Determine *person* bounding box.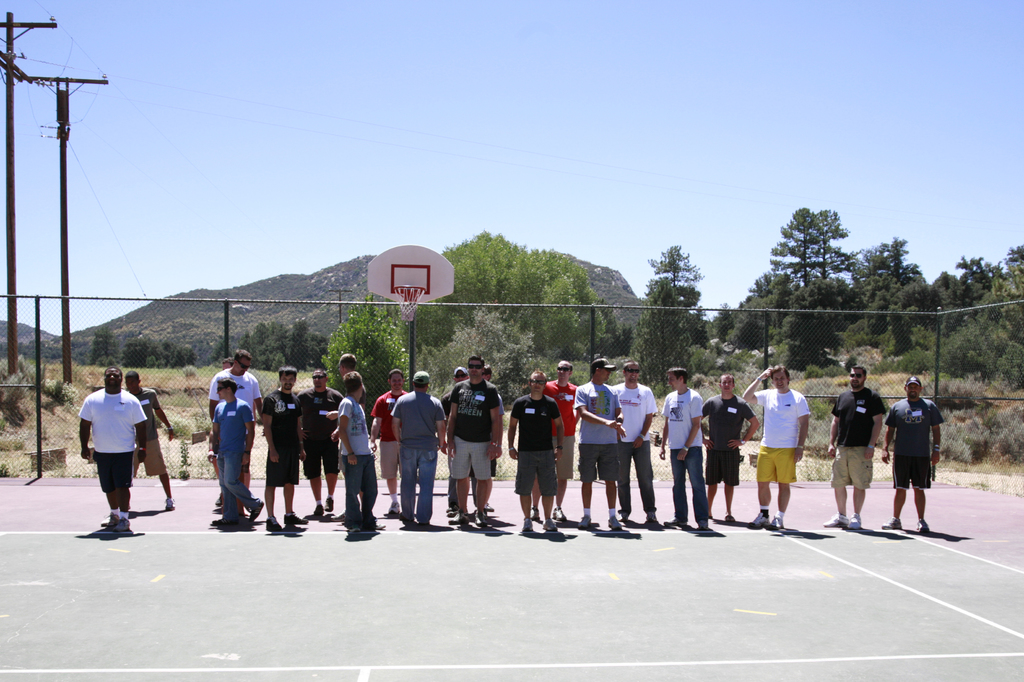
Determined: <bbox>528, 360, 580, 526</bbox>.
